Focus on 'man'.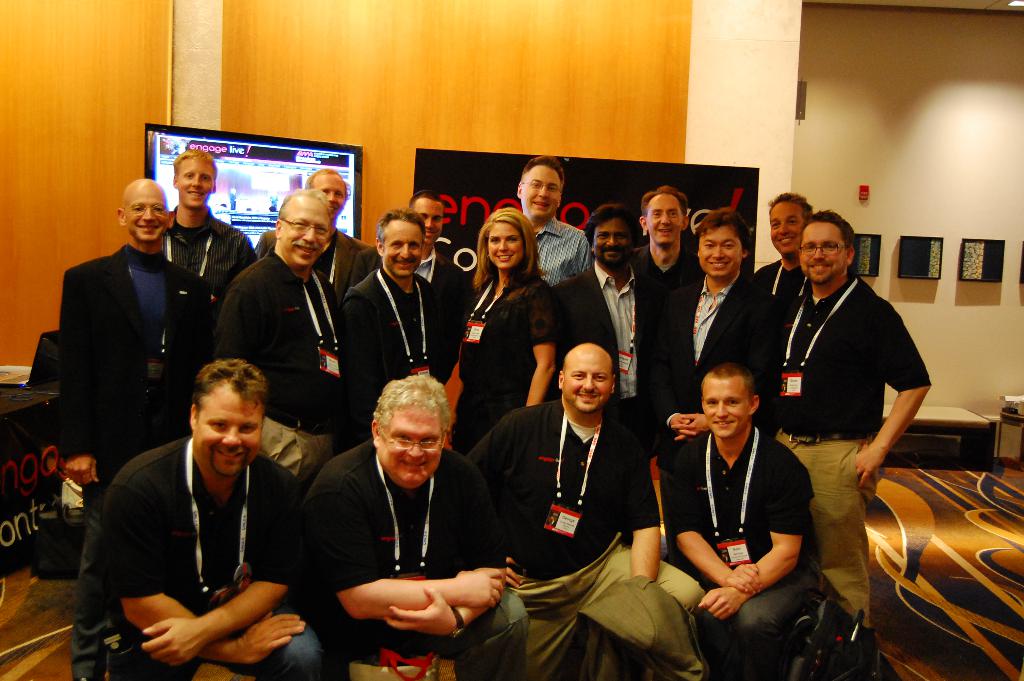
Focused at <region>636, 188, 707, 406</region>.
